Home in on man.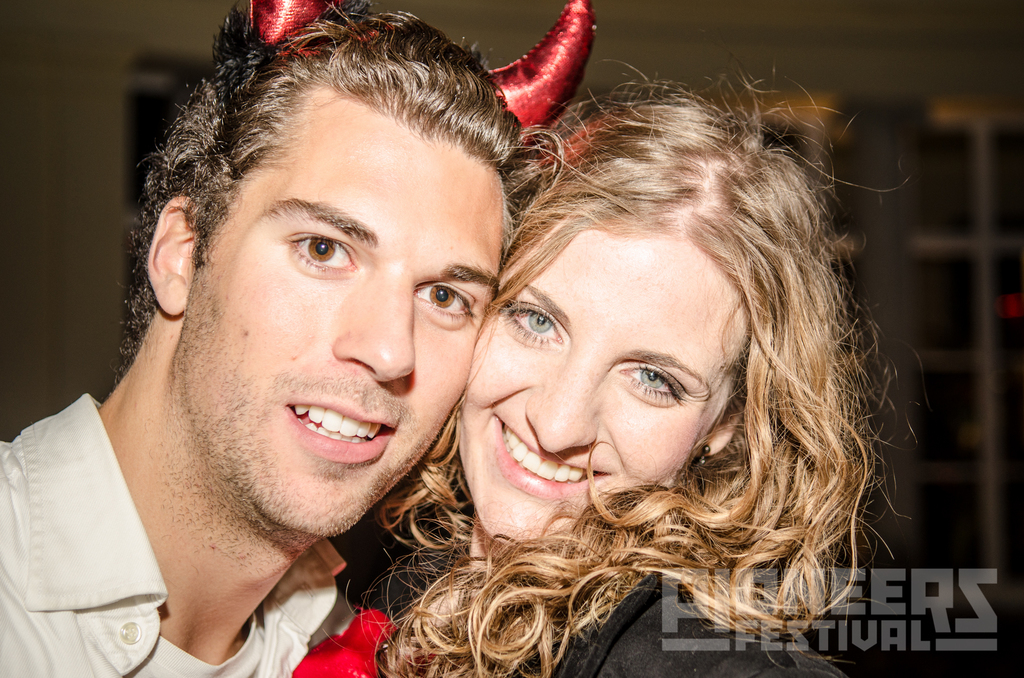
Homed in at {"x1": 0, "y1": 0, "x2": 545, "y2": 677}.
